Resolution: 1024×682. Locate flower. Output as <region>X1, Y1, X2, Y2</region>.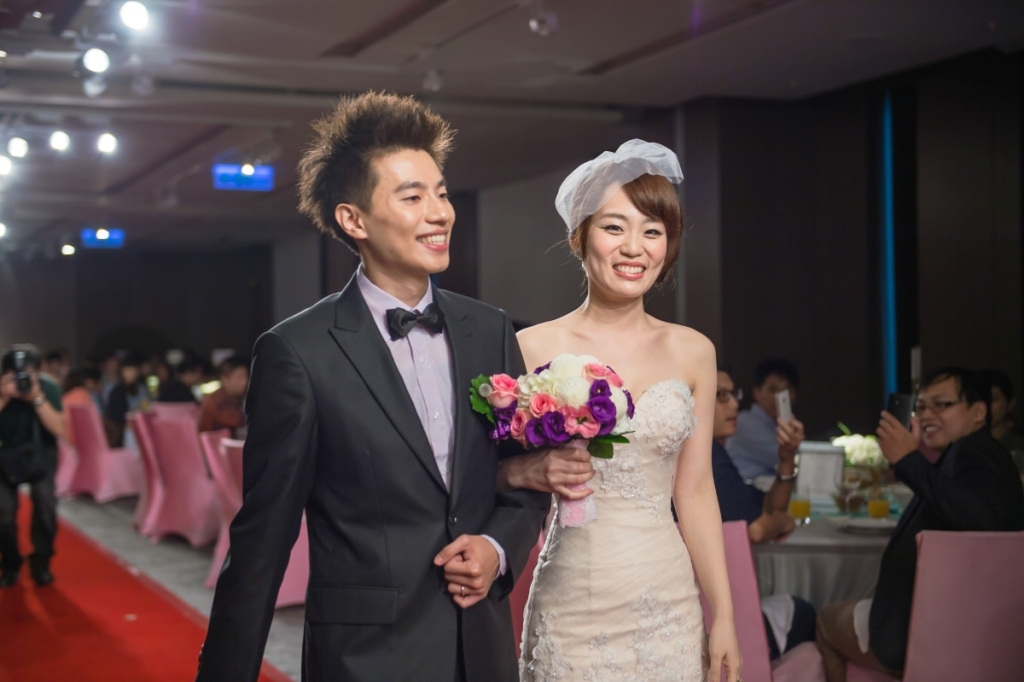
<region>589, 378, 613, 397</region>.
